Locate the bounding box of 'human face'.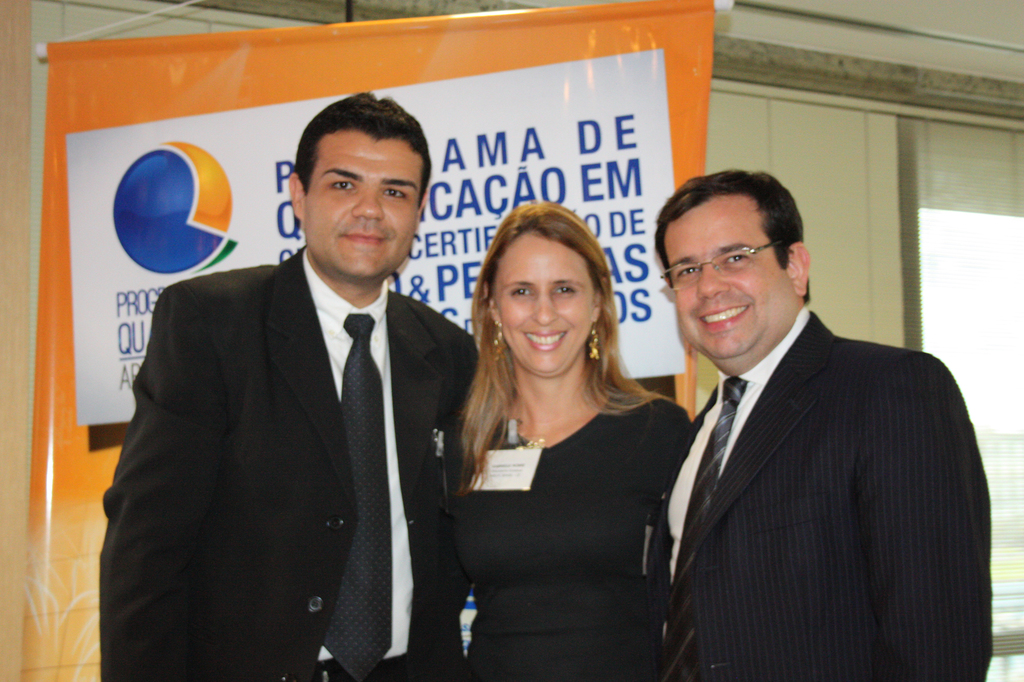
Bounding box: [left=496, top=237, right=594, bottom=372].
